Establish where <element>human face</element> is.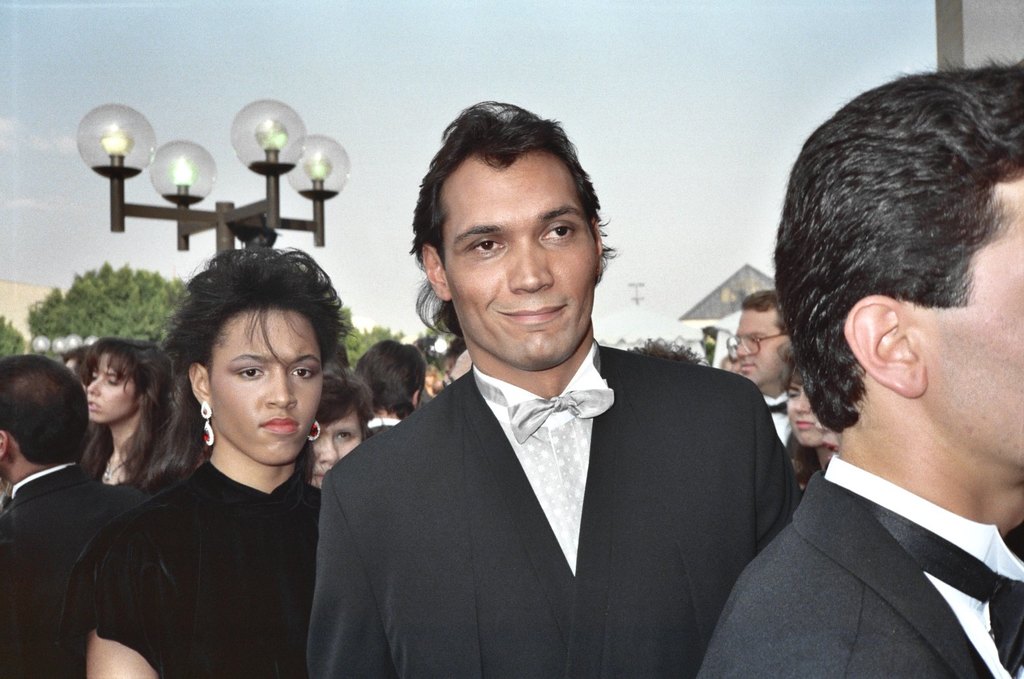
Established at 434, 145, 601, 373.
